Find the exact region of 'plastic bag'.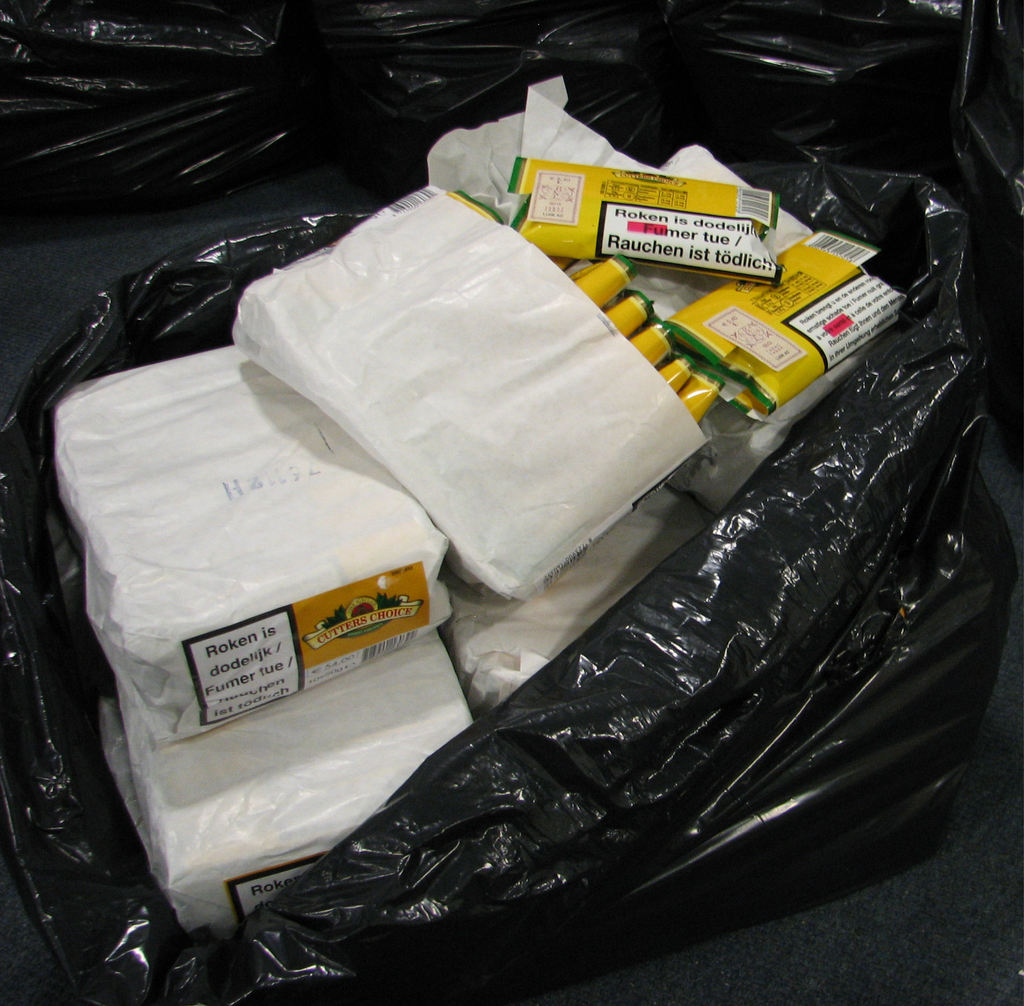
Exact region: 0,143,1023,1005.
